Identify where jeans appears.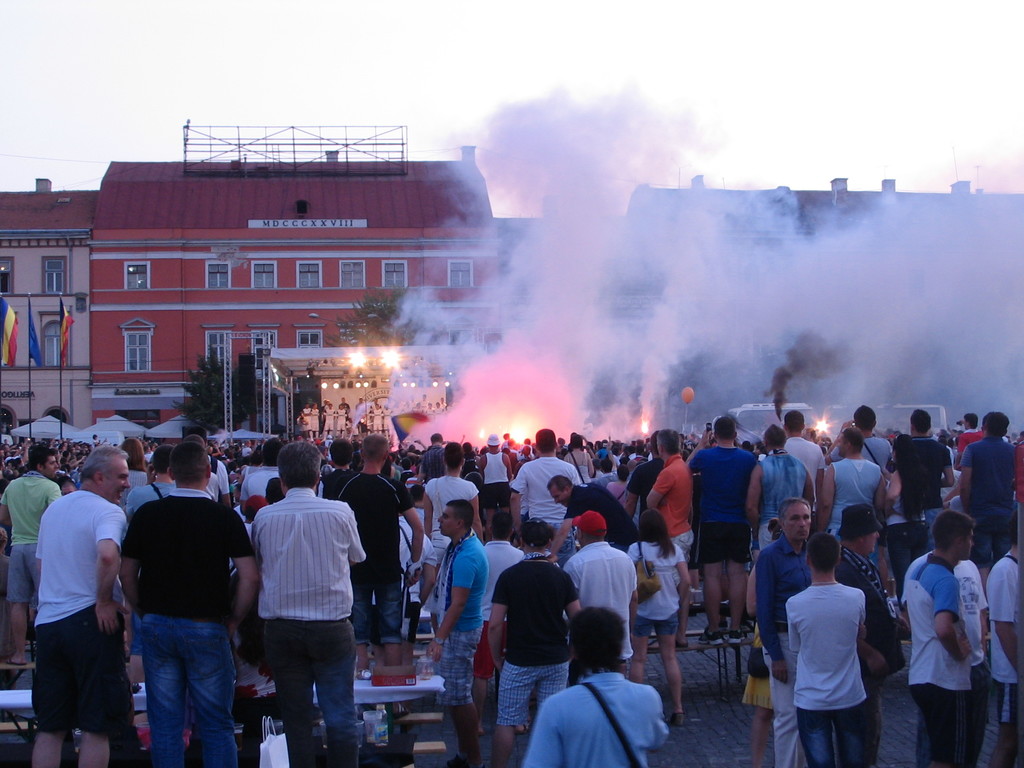
Appears at 797, 709, 867, 767.
